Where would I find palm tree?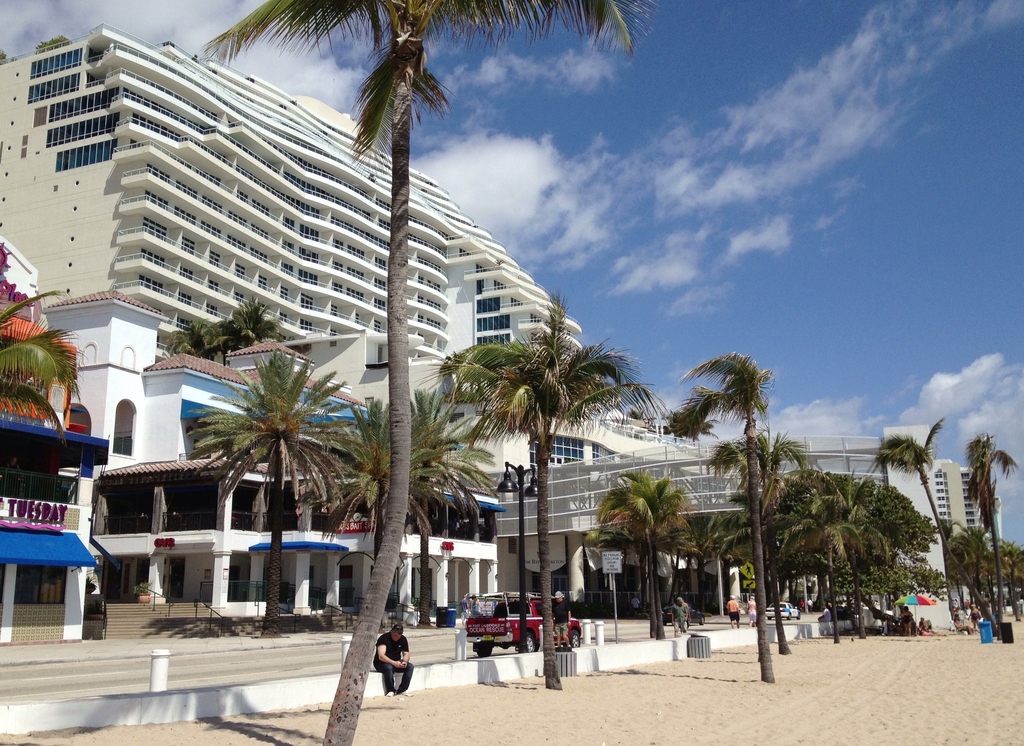
At (234, 300, 276, 346).
